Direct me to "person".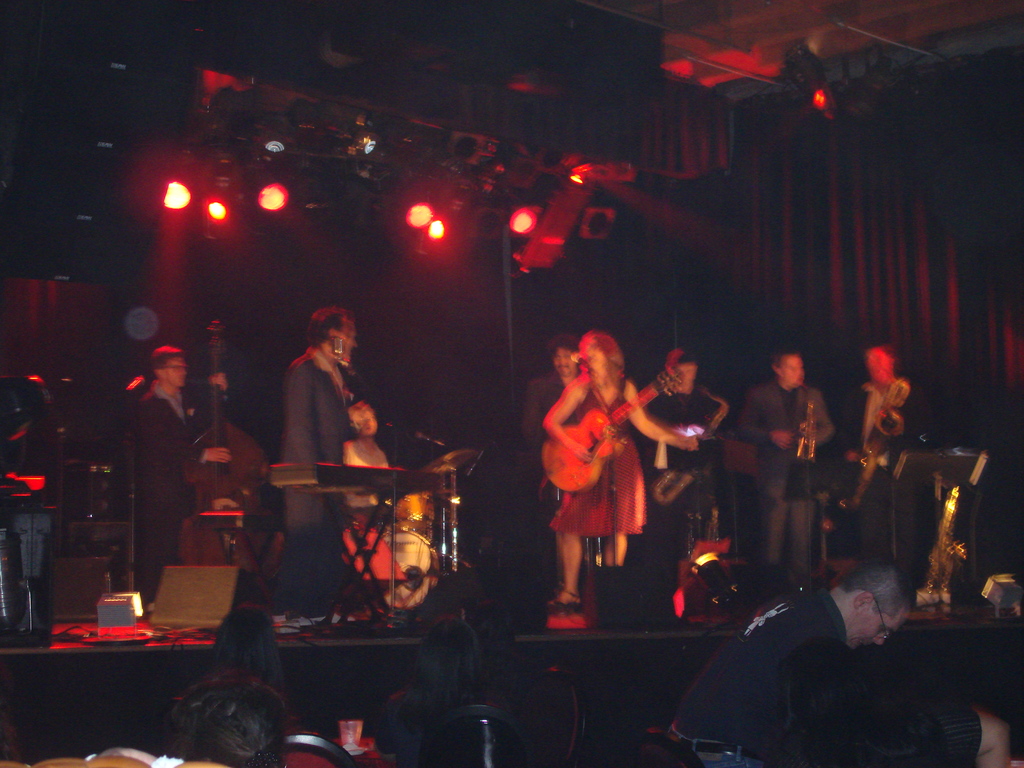
Direction: l=782, t=639, r=1014, b=767.
